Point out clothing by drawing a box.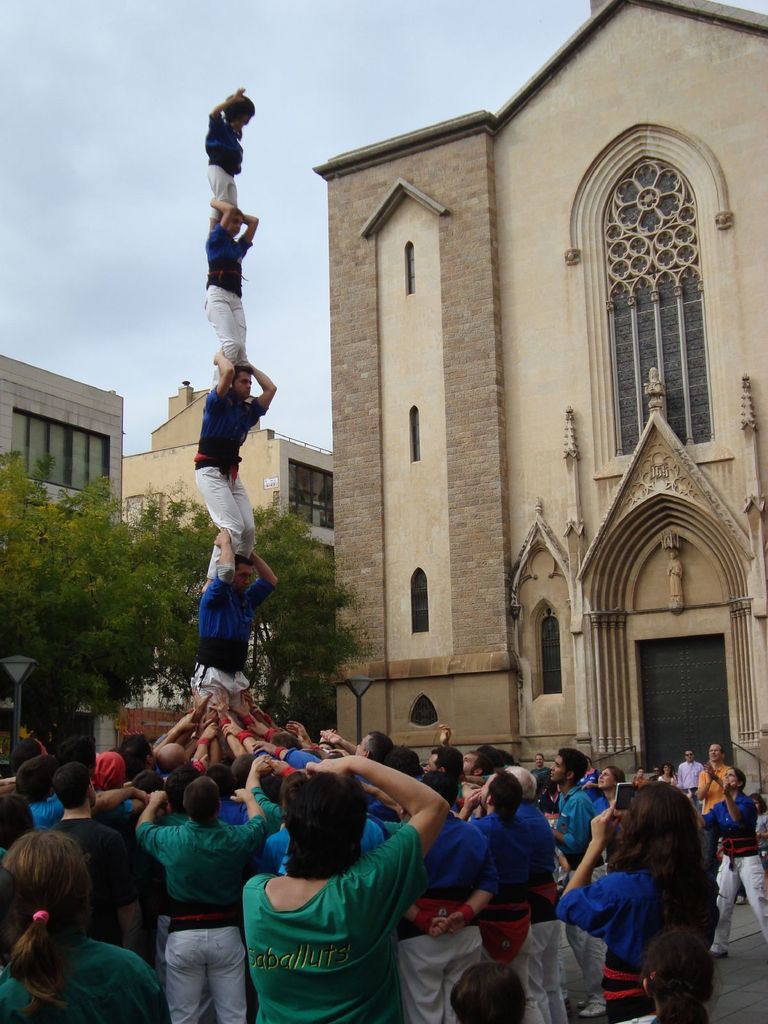
536,796,615,1016.
